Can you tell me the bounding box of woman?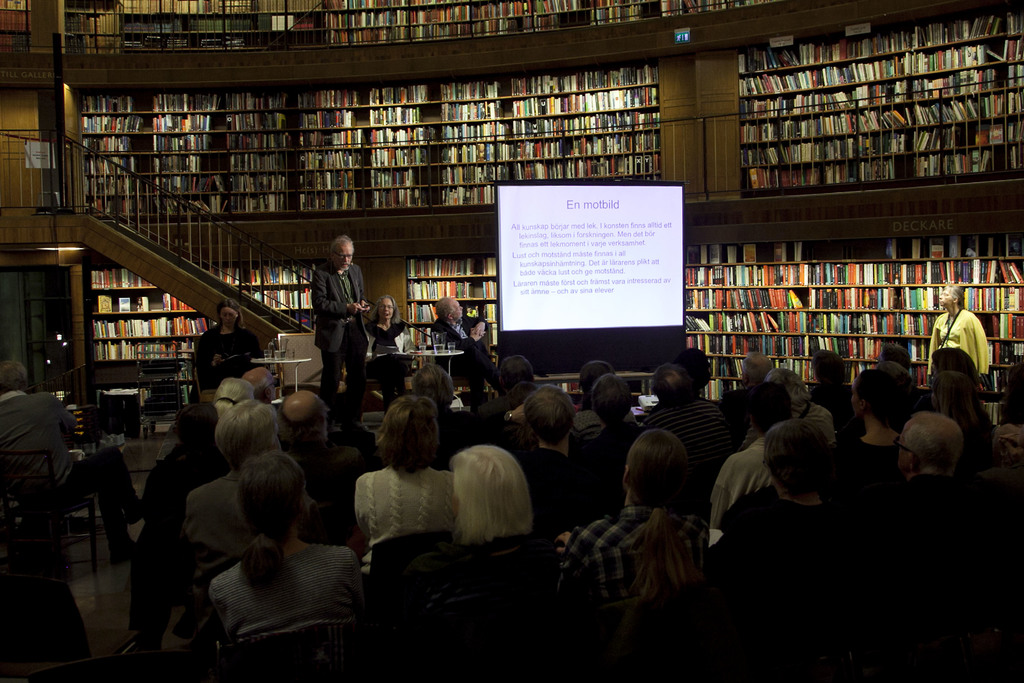
detection(341, 382, 460, 604).
